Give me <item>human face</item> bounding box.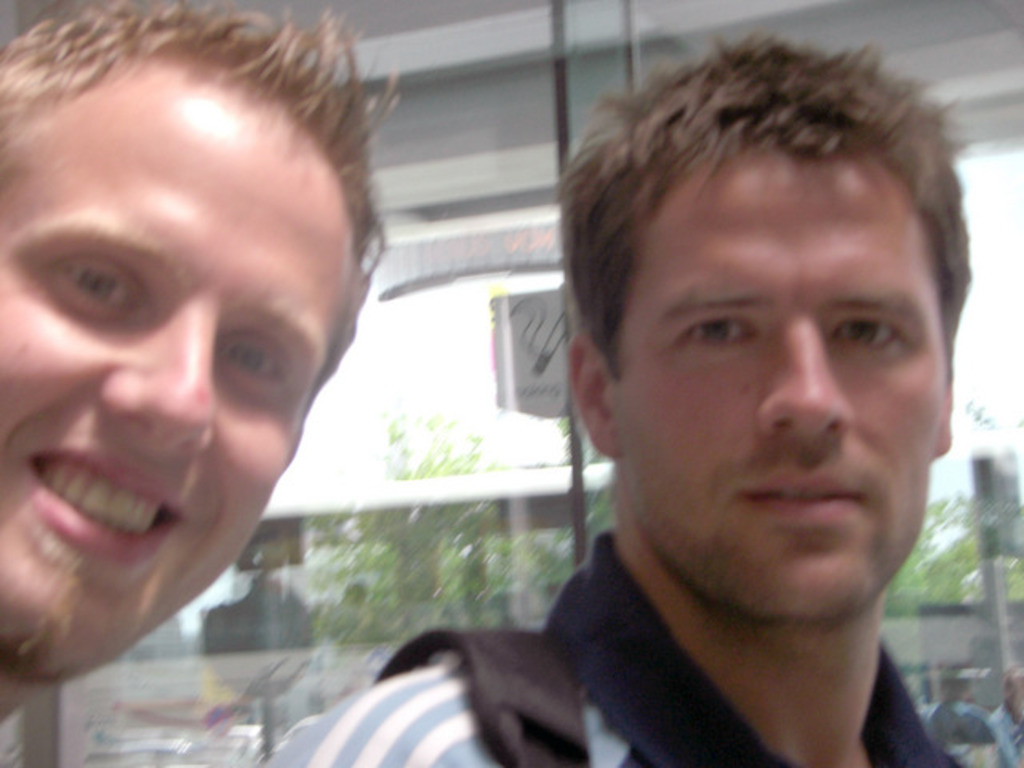
[x1=611, y1=157, x2=947, y2=622].
